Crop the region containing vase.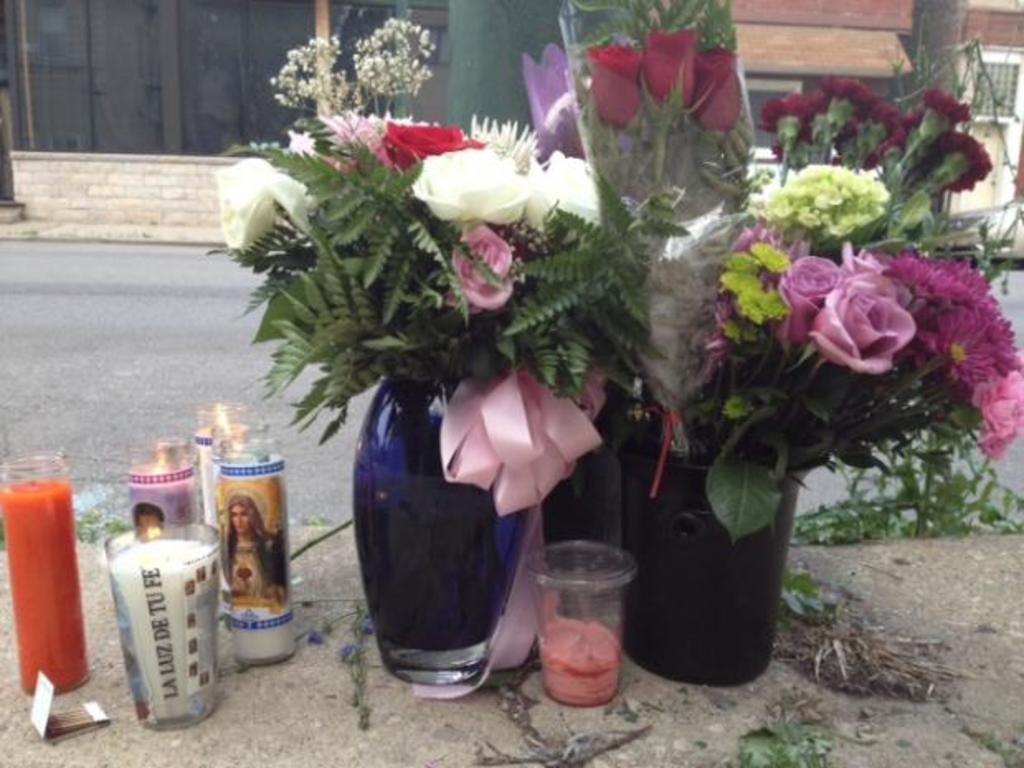
Crop region: [543,388,631,548].
